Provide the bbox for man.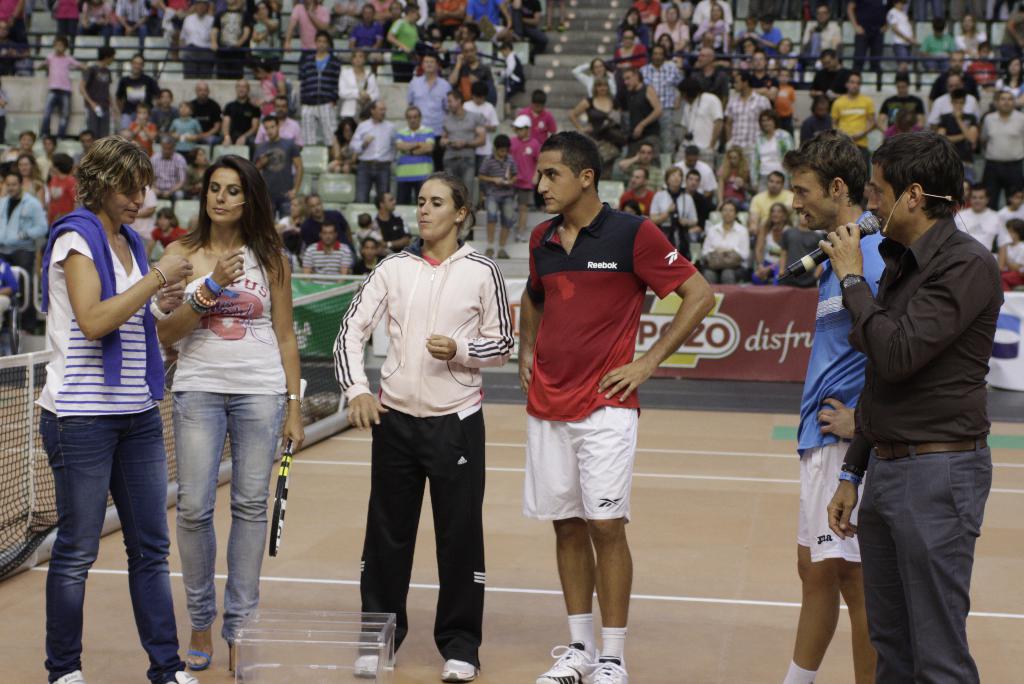
[518,127,719,683].
